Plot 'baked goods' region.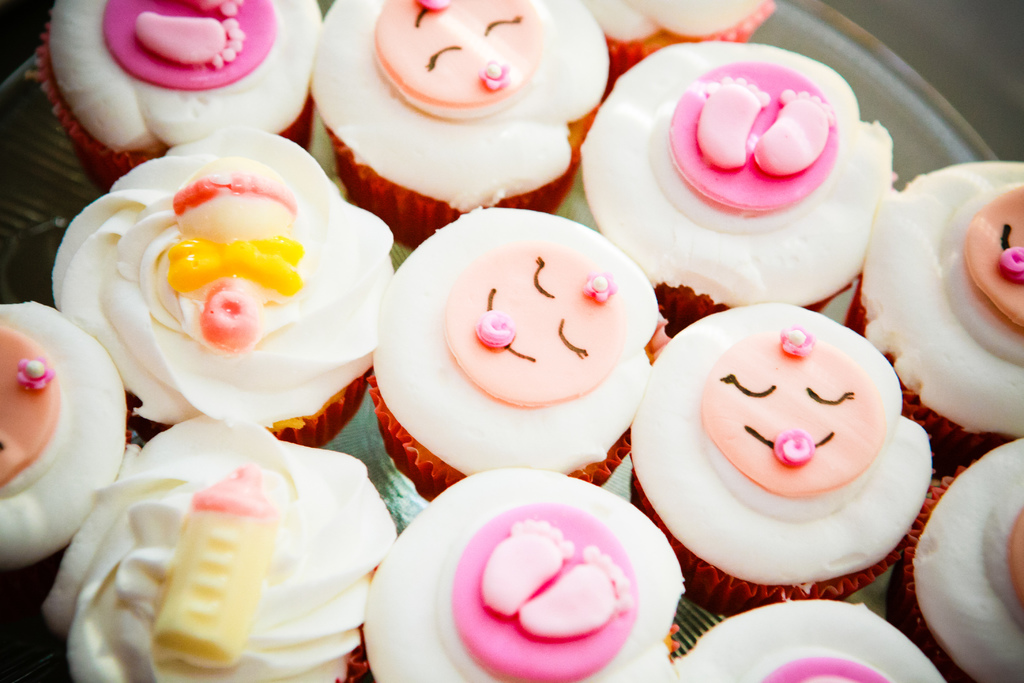
Plotted at (307, 0, 612, 249).
